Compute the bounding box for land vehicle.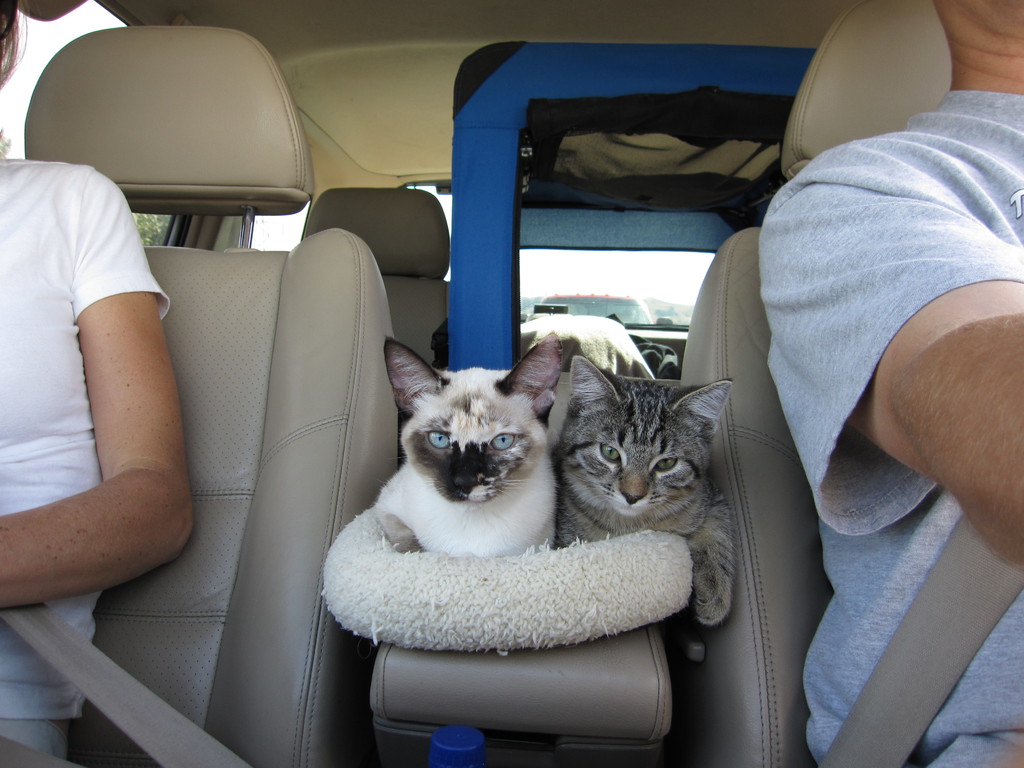
[left=536, top=297, right=655, bottom=321].
